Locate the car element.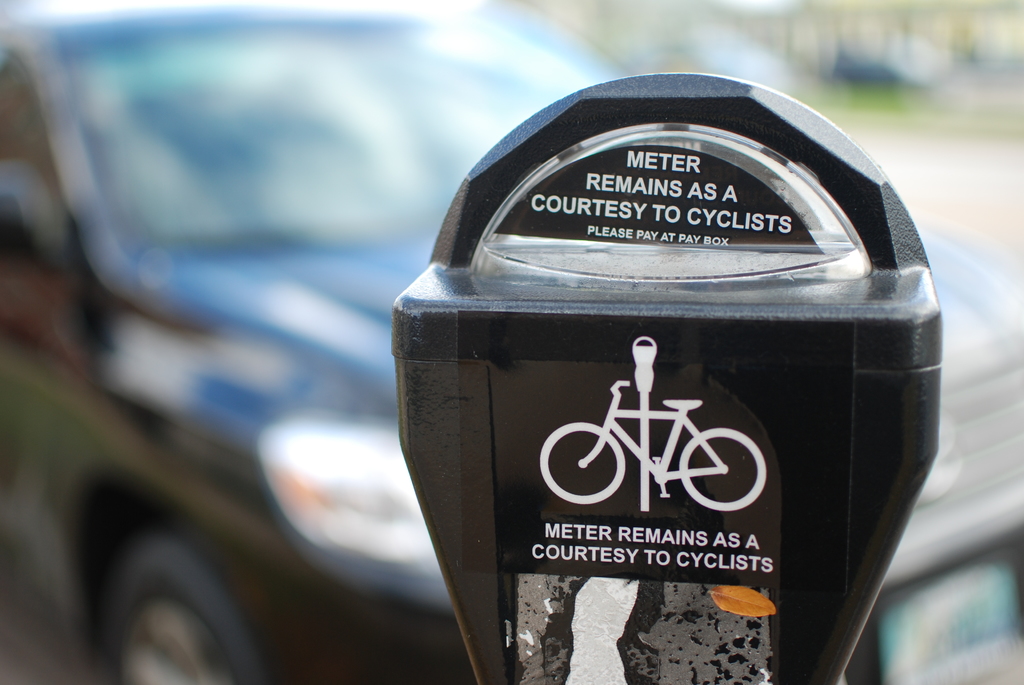
Element bbox: <box>0,0,1023,684</box>.
